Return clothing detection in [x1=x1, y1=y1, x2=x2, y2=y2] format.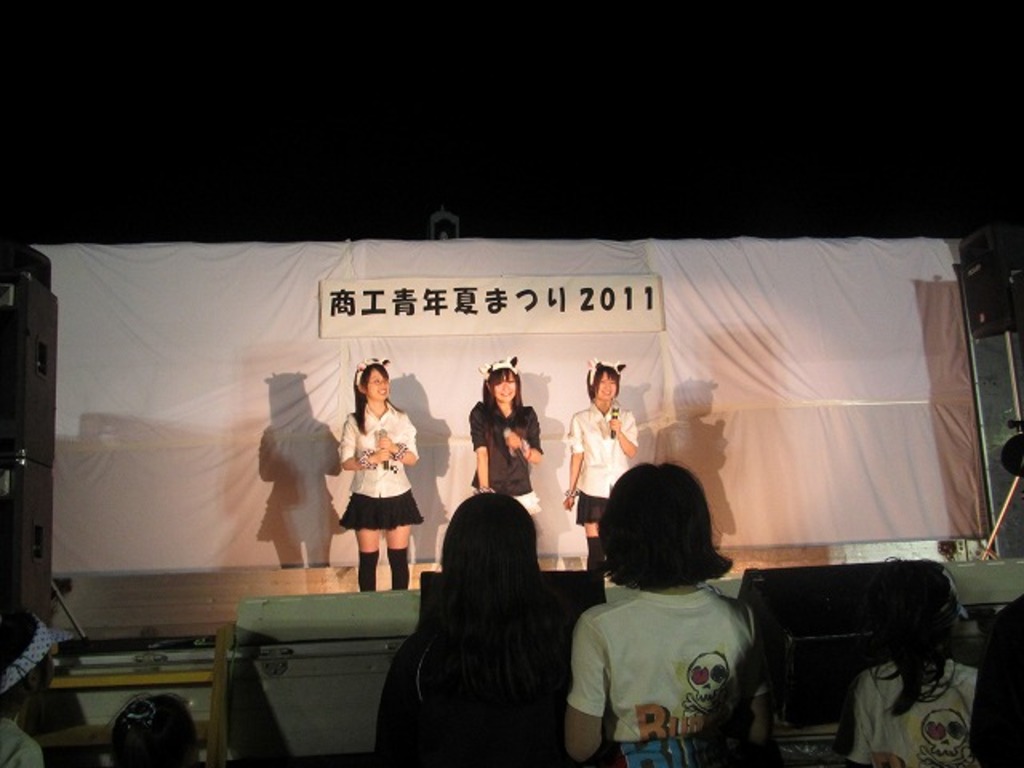
[x1=579, y1=576, x2=758, y2=766].
